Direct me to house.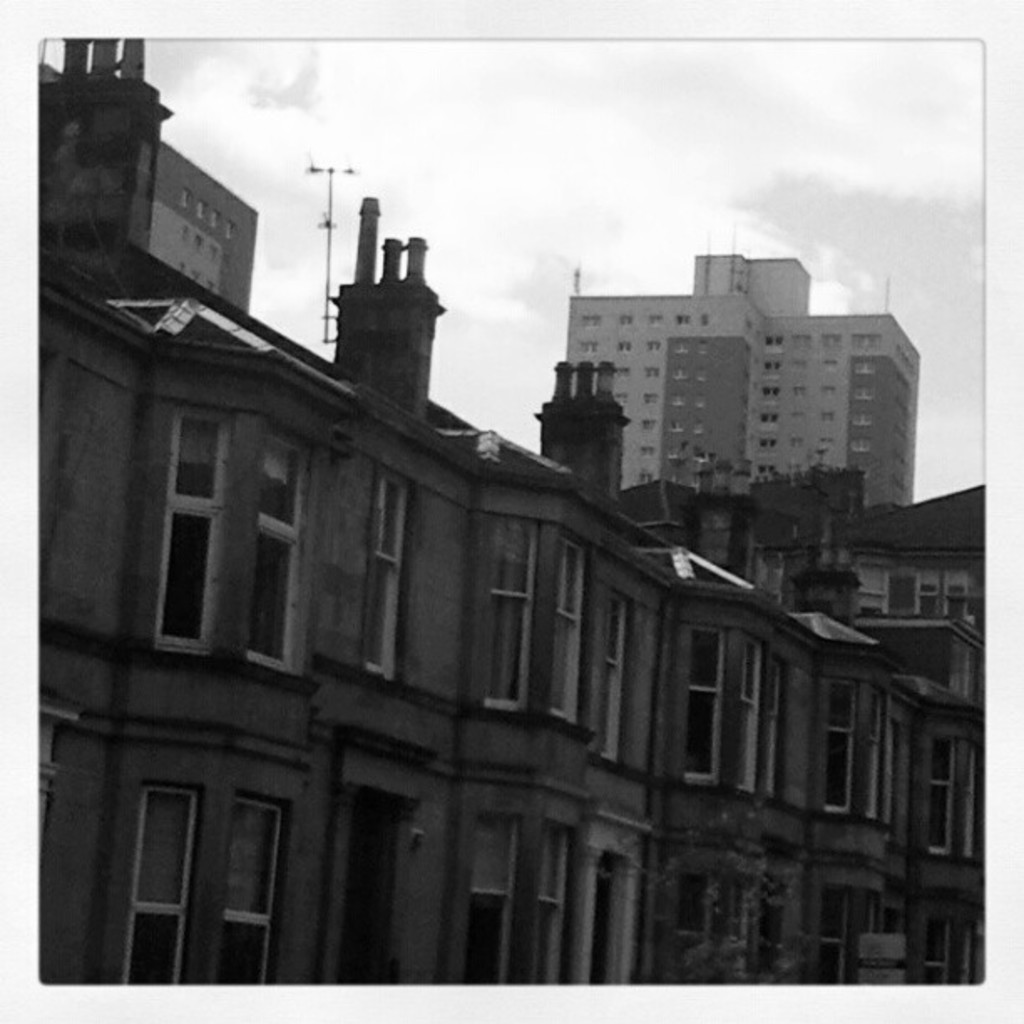
Direction: bbox=[13, 17, 992, 975].
